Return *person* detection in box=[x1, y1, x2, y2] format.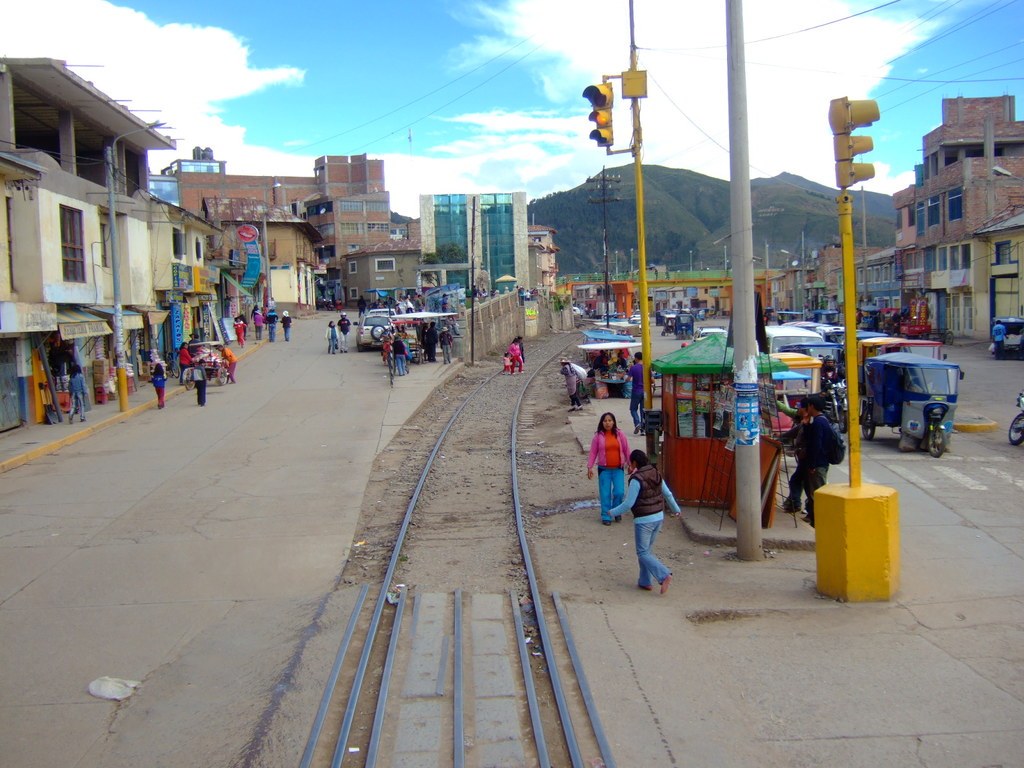
box=[340, 311, 350, 352].
